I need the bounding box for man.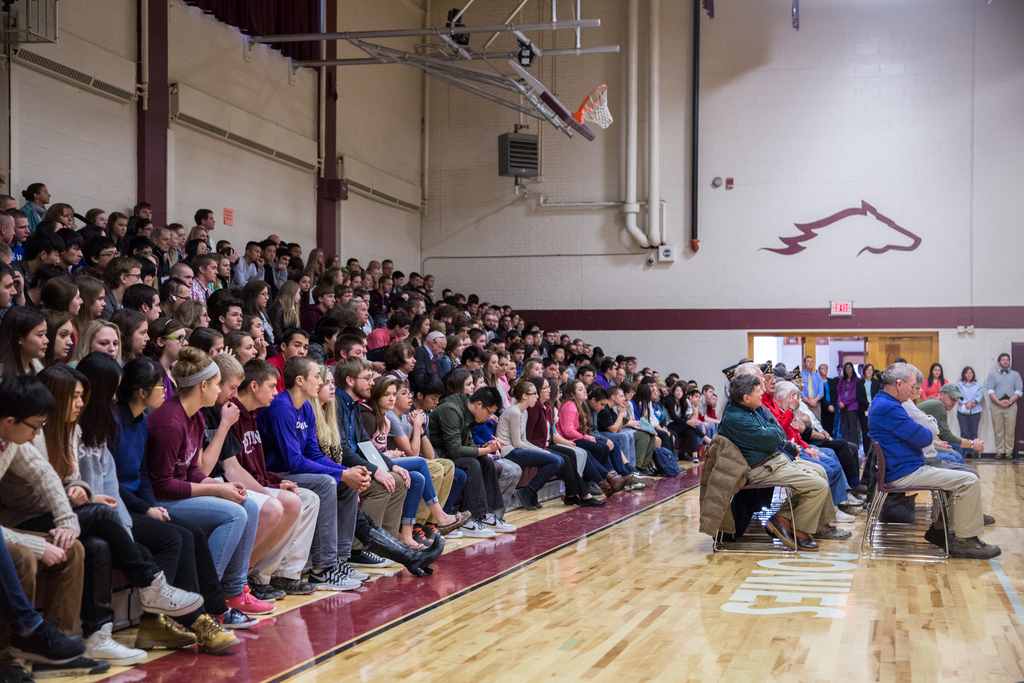
Here it is: [left=482, top=312, right=494, bottom=340].
